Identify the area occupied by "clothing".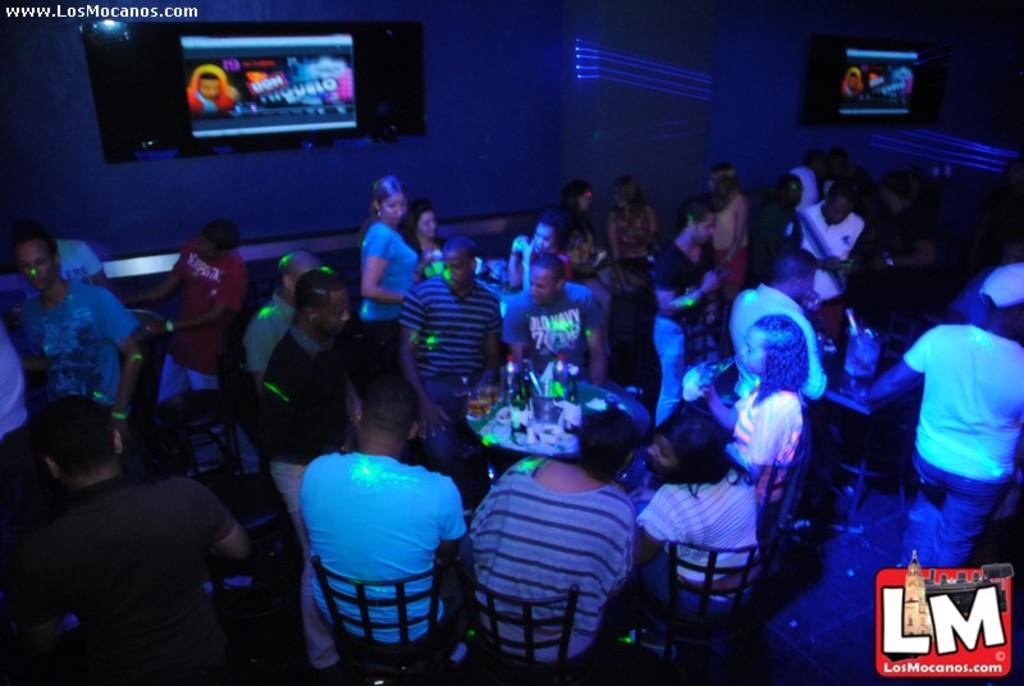
Area: 18, 479, 238, 685.
